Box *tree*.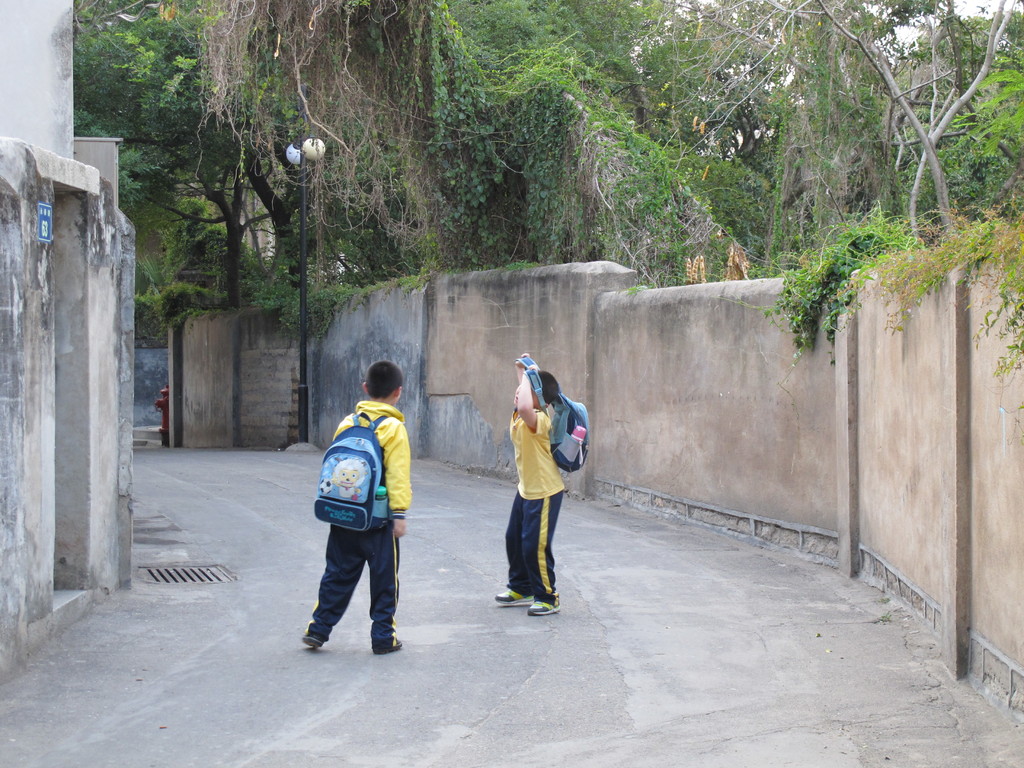
box=[198, 0, 492, 276].
